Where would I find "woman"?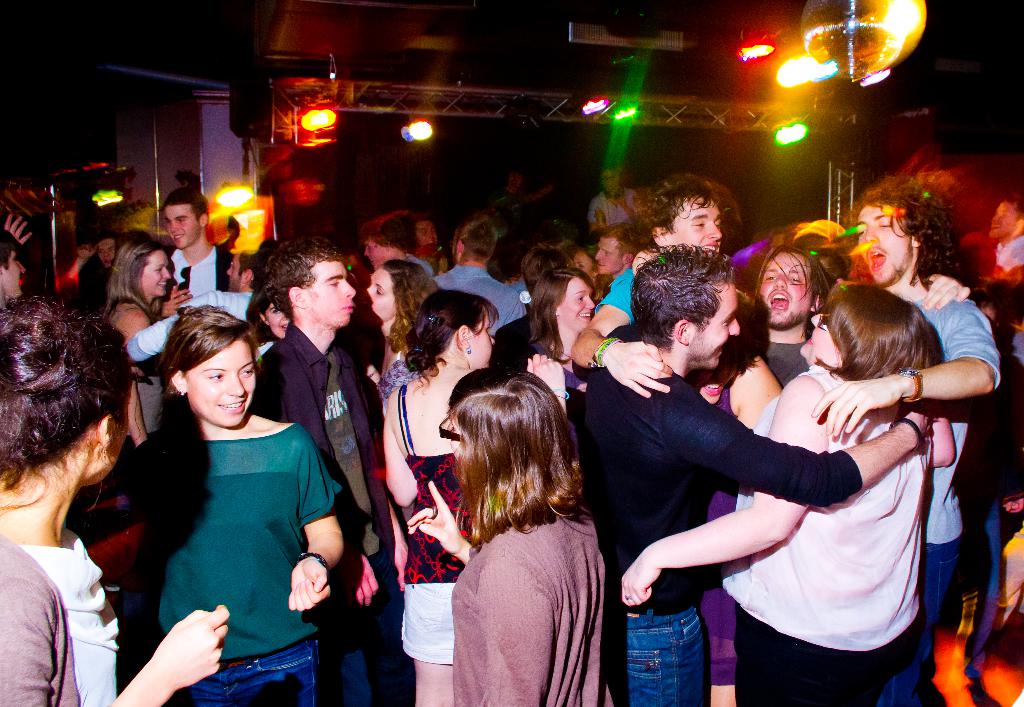
At 375, 295, 566, 706.
